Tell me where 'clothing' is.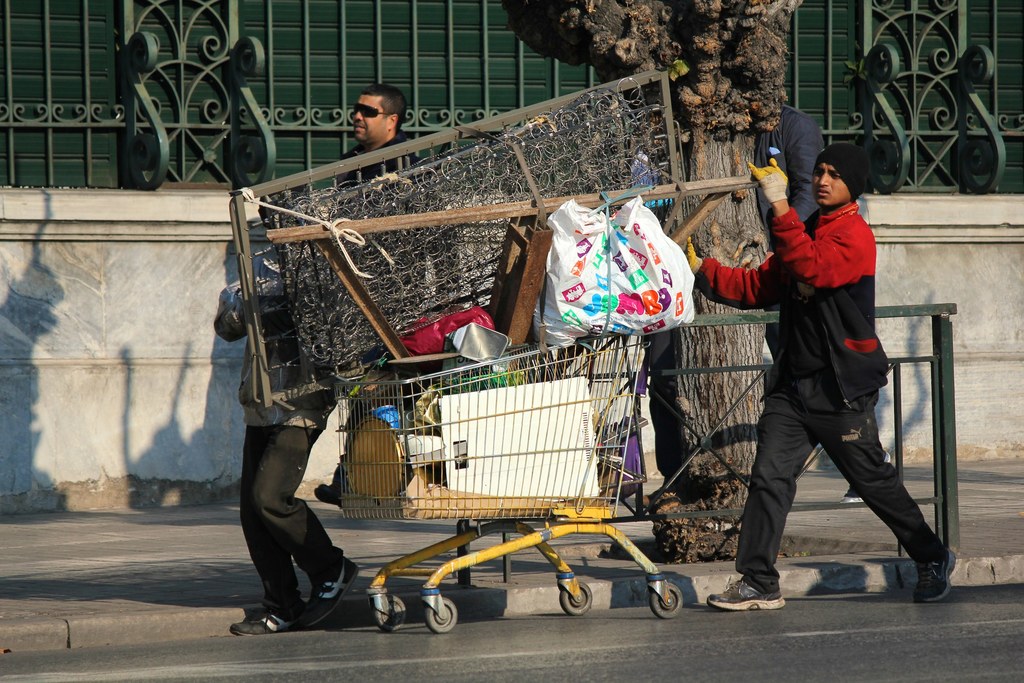
'clothing' is at [left=194, top=279, right=338, bottom=617].
